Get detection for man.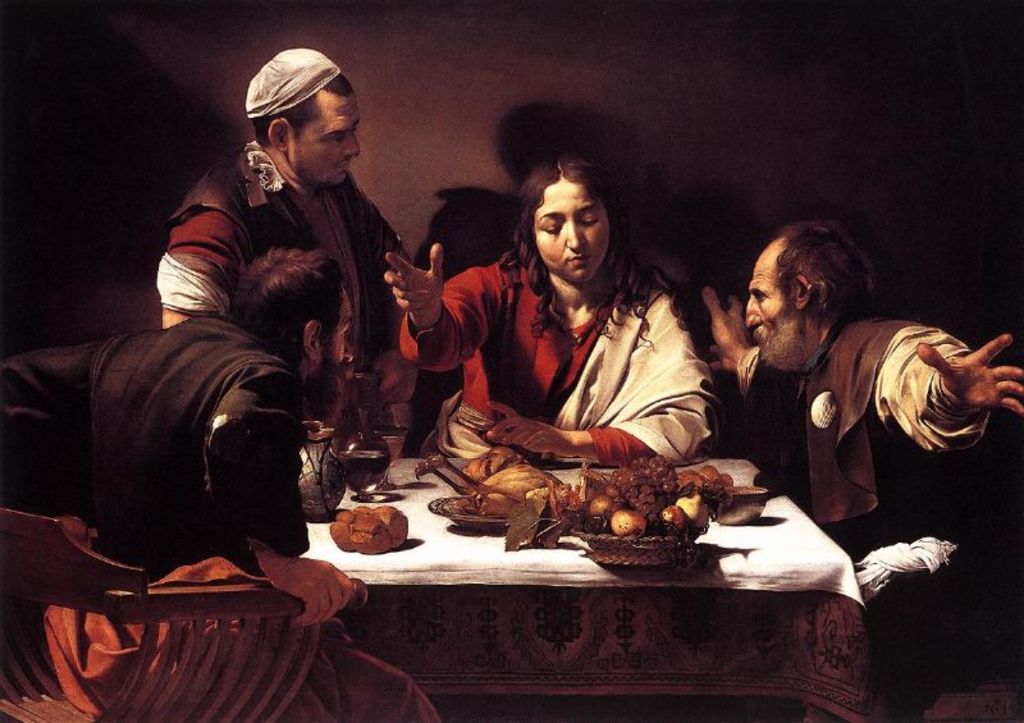
Detection: x1=0 y1=248 x2=438 y2=722.
